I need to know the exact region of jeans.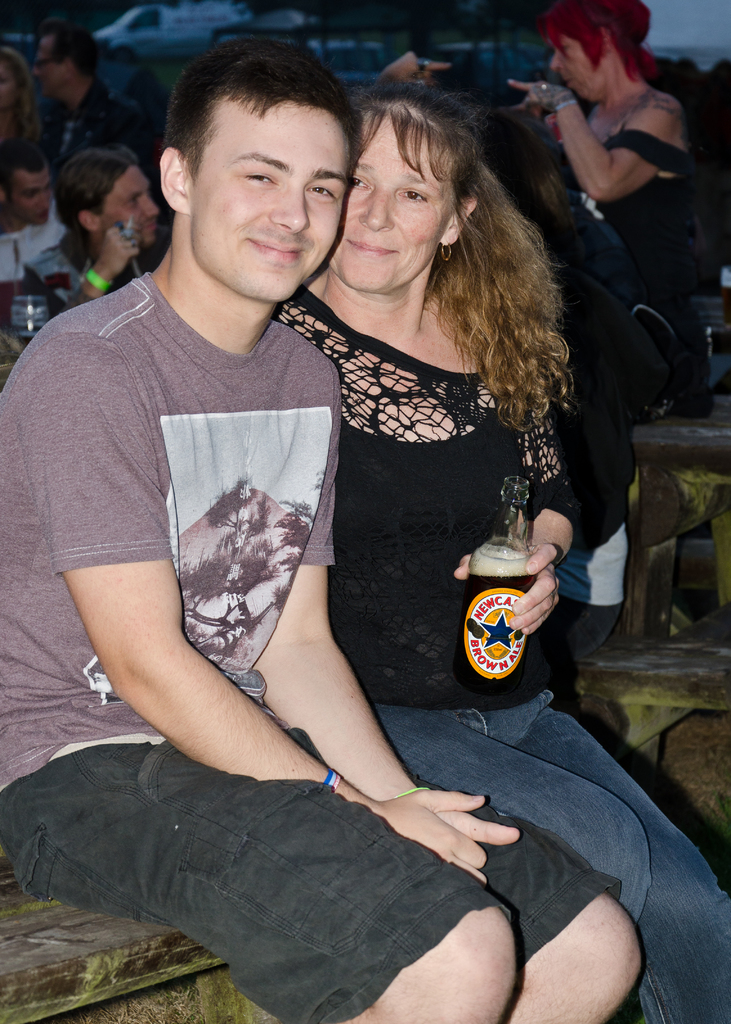
Region: rect(369, 685, 704, 1001).
